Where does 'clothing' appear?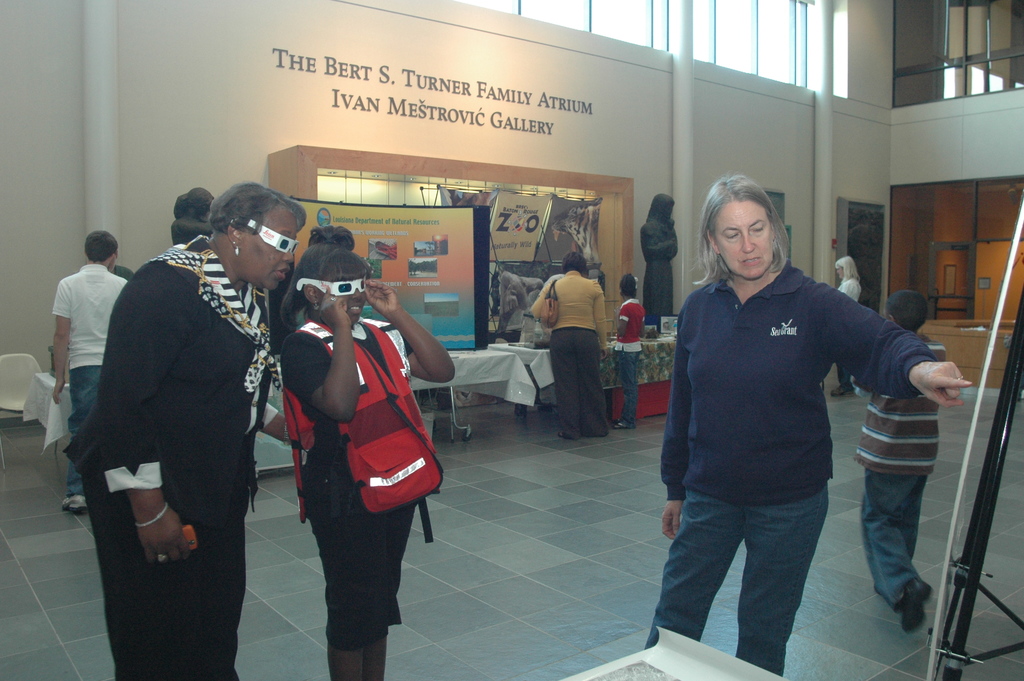
Appears at bbox=[662, 201, 929, 640].
